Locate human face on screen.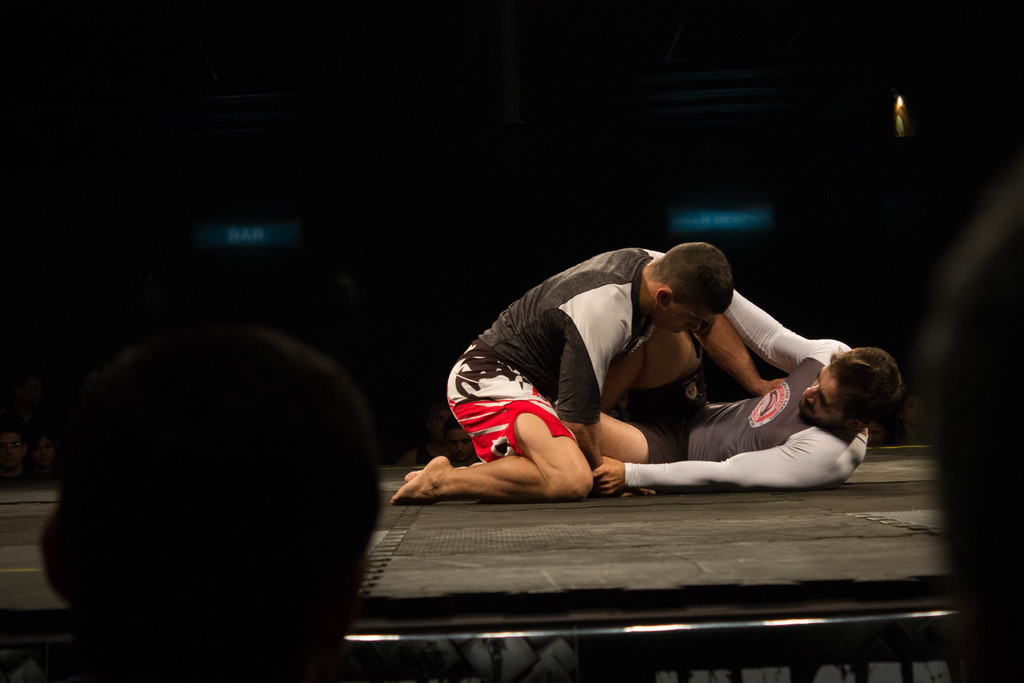
On screen at <box>655,305,706,329</box>.
